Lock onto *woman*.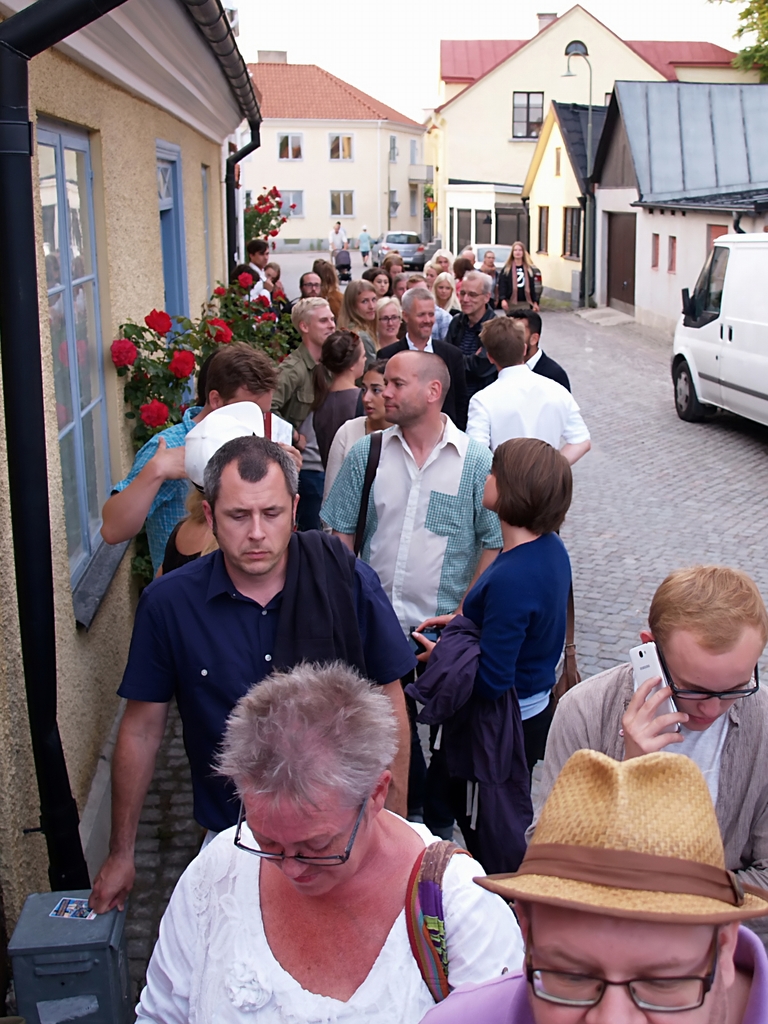
Locked: pyautogui.locateOnScreen(424, 262, 442, 297).
